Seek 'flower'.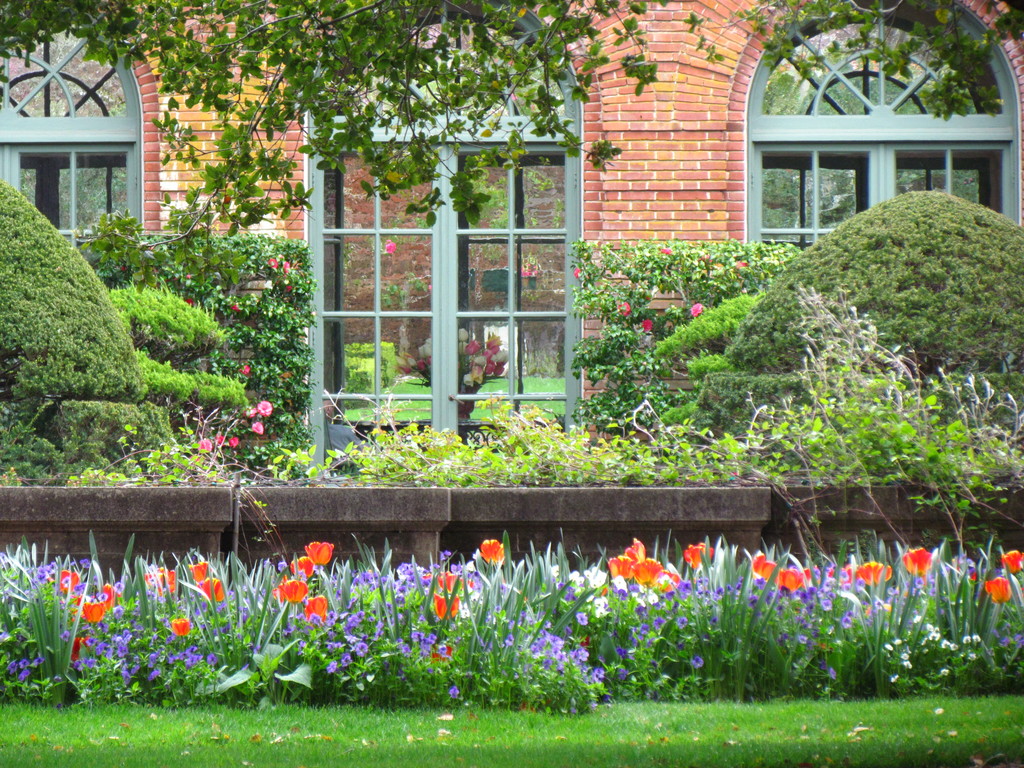
[x1=1004, y1=547, x2=1023, y2=573].
